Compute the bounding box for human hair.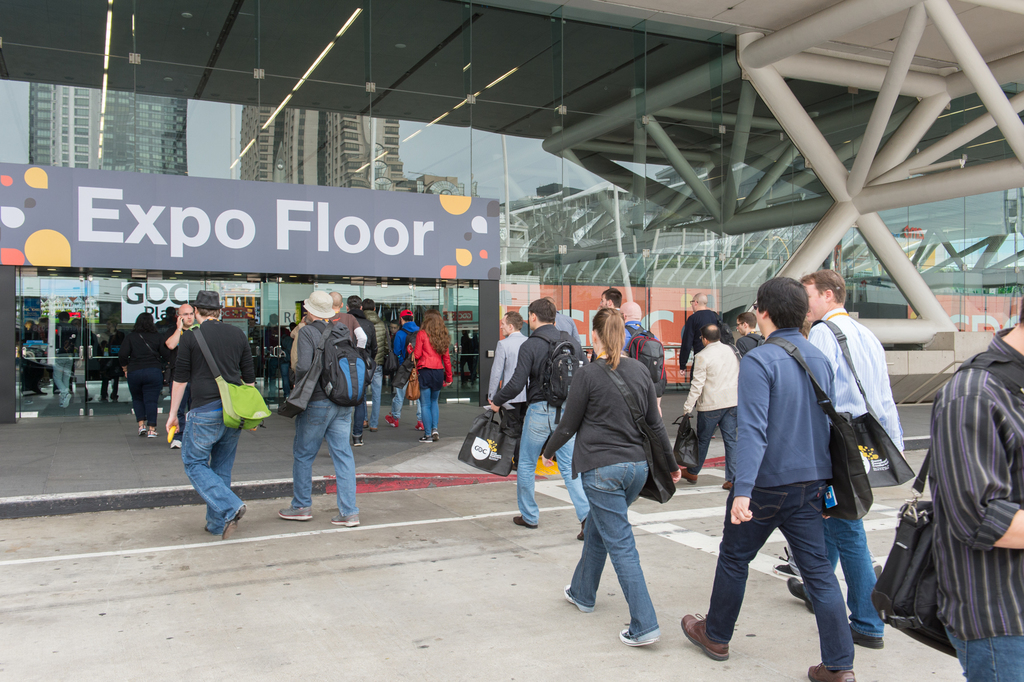
bbox=[345, 293, 362, 313].
